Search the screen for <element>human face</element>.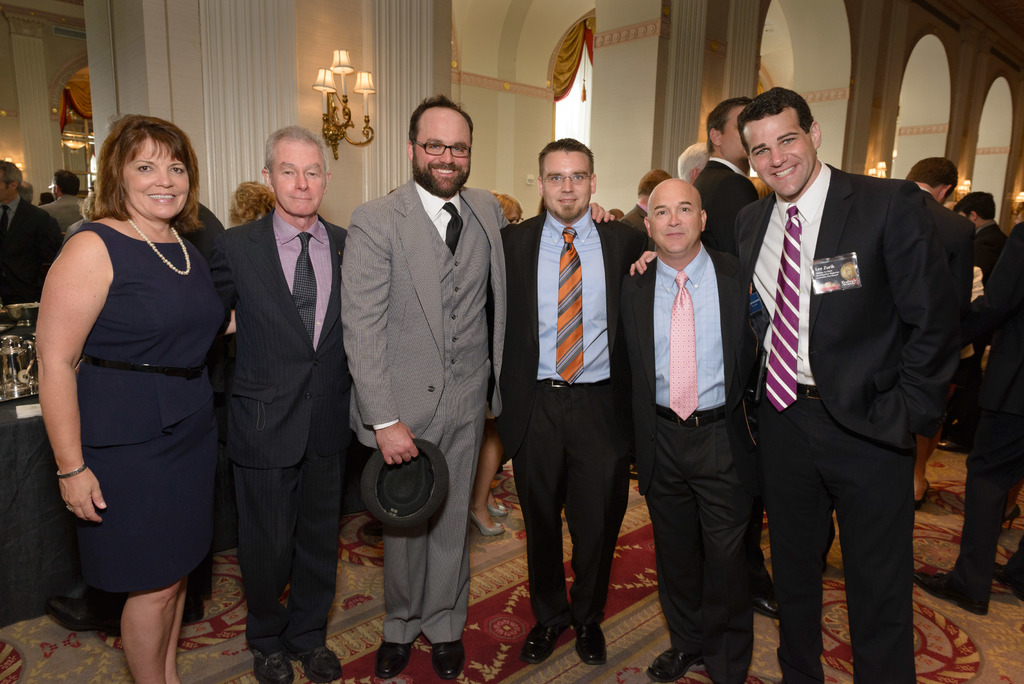
Found at bbox=(120, 139, 189, 222).
